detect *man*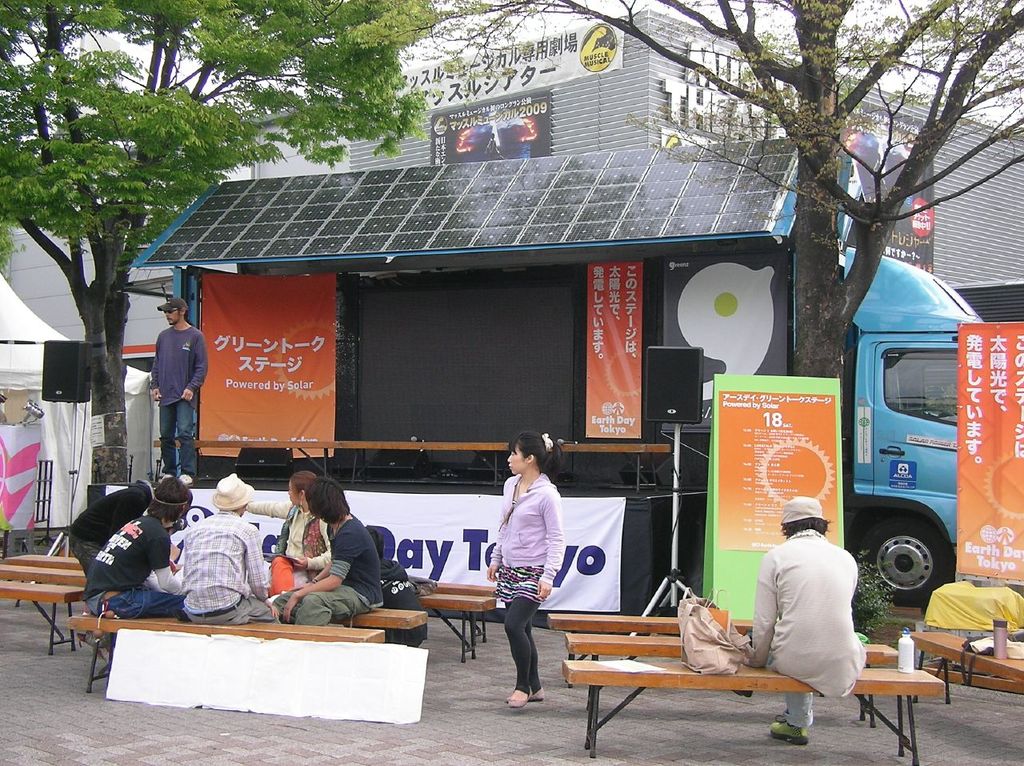
{"x1": 758, "y1": 502, "x2": 878, "y2": 720}
